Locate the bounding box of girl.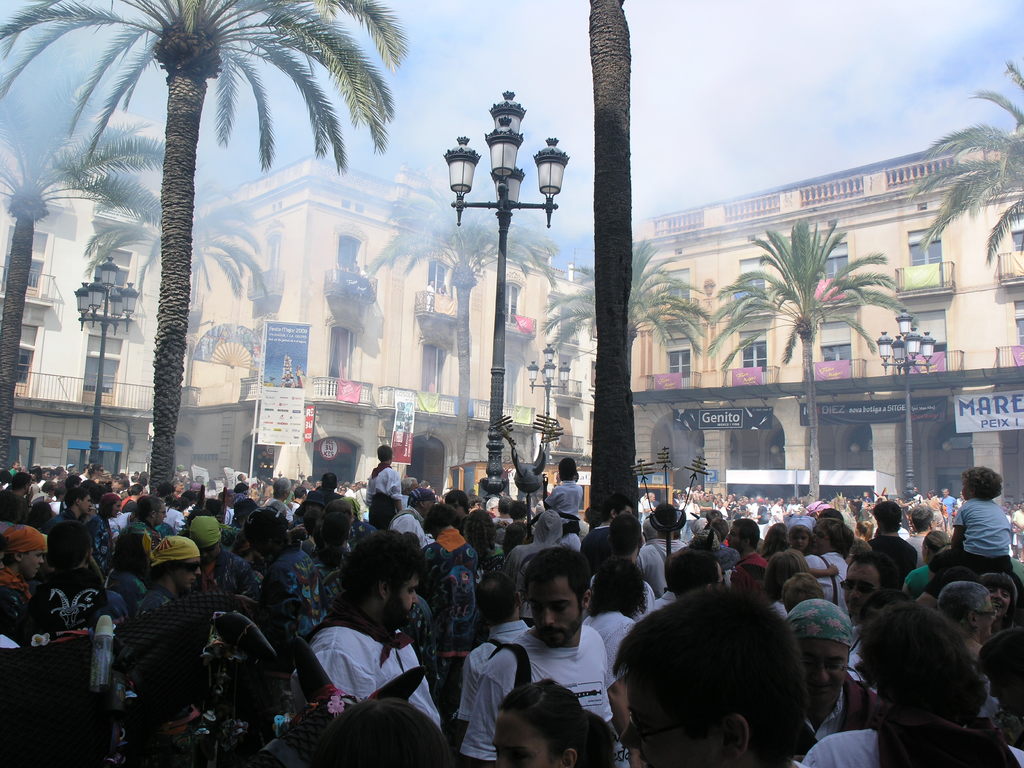
Bounding box: box(490, 675, 616, 767).
